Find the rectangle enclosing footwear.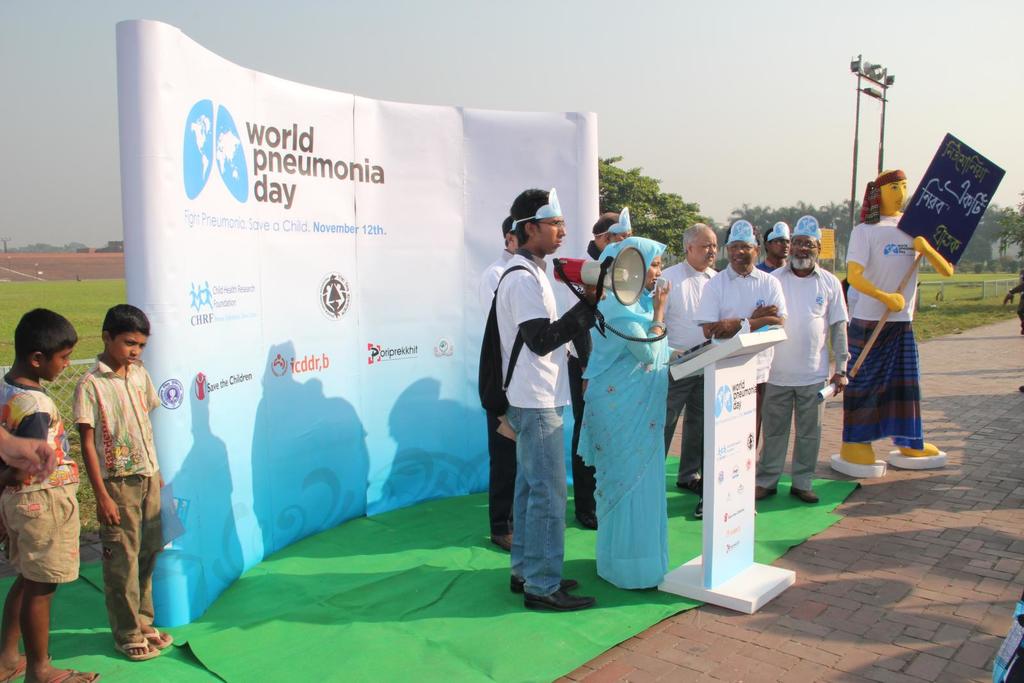
box=[108, 630, 159, 661].
